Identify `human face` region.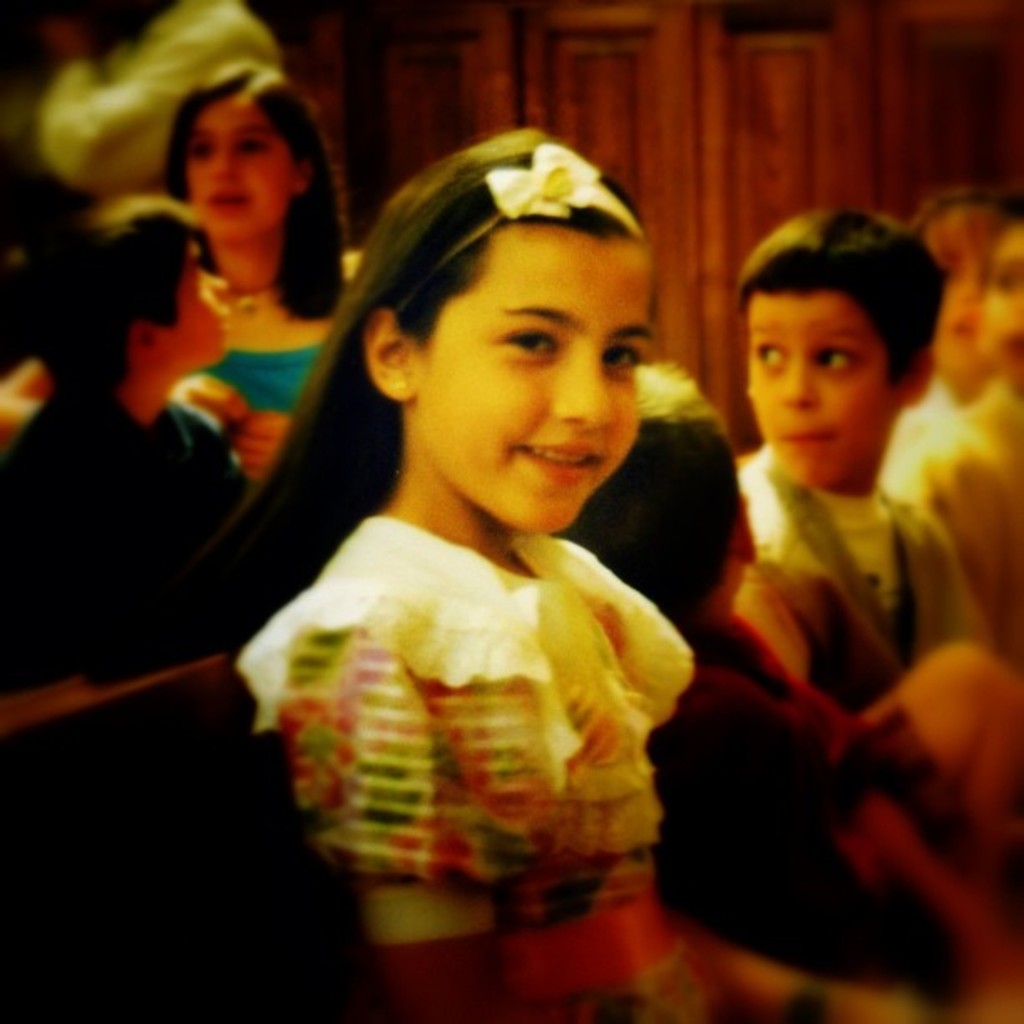
Region: (left=736, top=296, right=888, bottom=490).
